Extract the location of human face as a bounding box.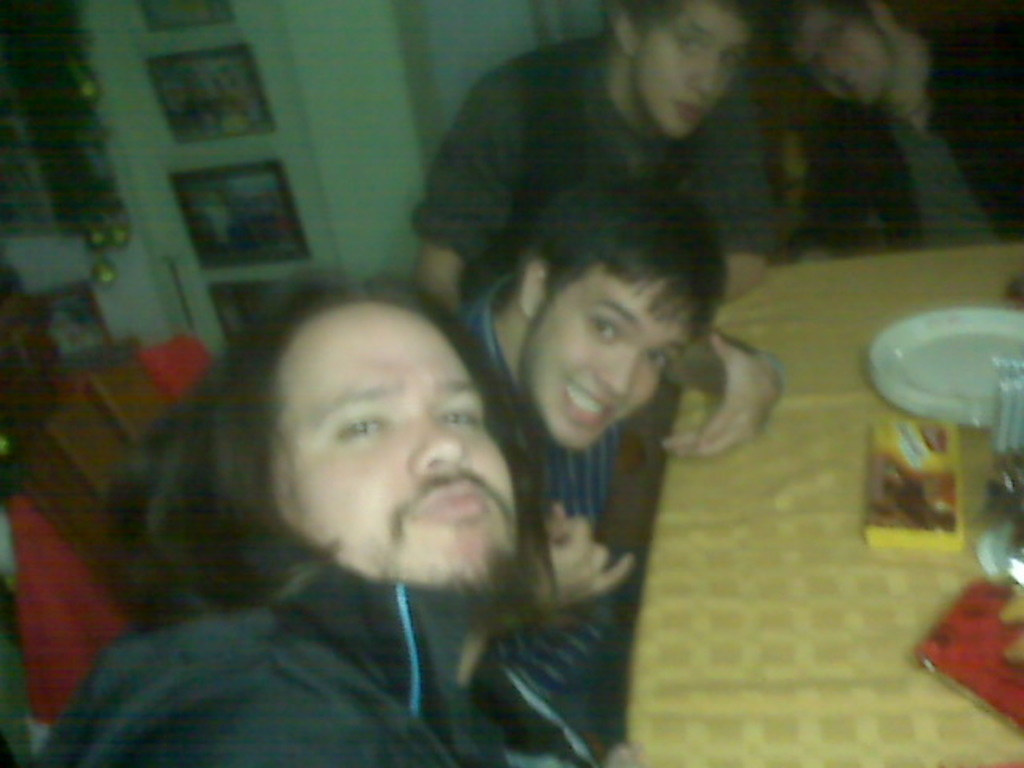
bbox=(795, 10, 893, 107).
